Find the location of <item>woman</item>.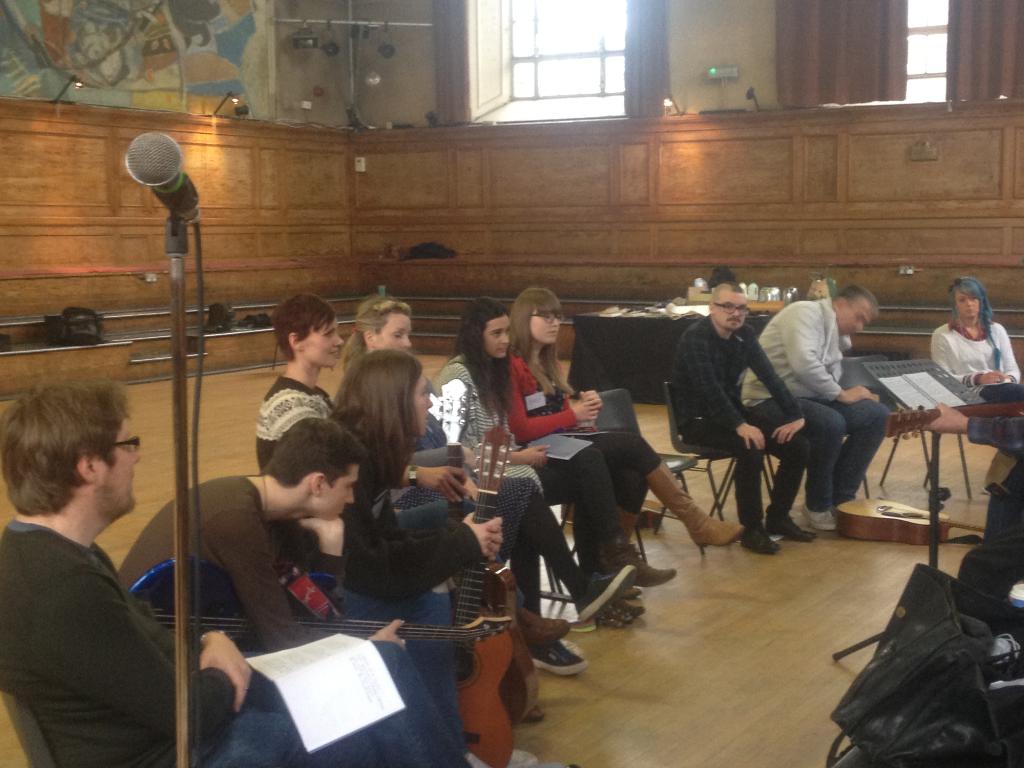
Location: (left=925, top=275, right=1023, bottom=497).
